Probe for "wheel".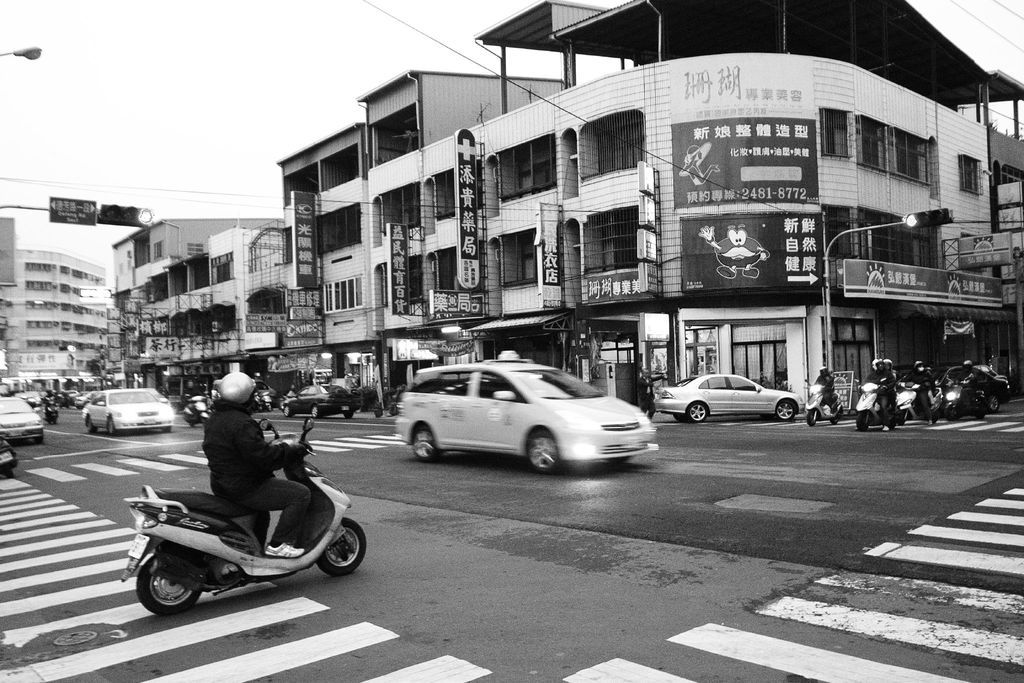
Probe result: {"x1": 345, "y1": 410, "x2": 353, "y2": 416}.
